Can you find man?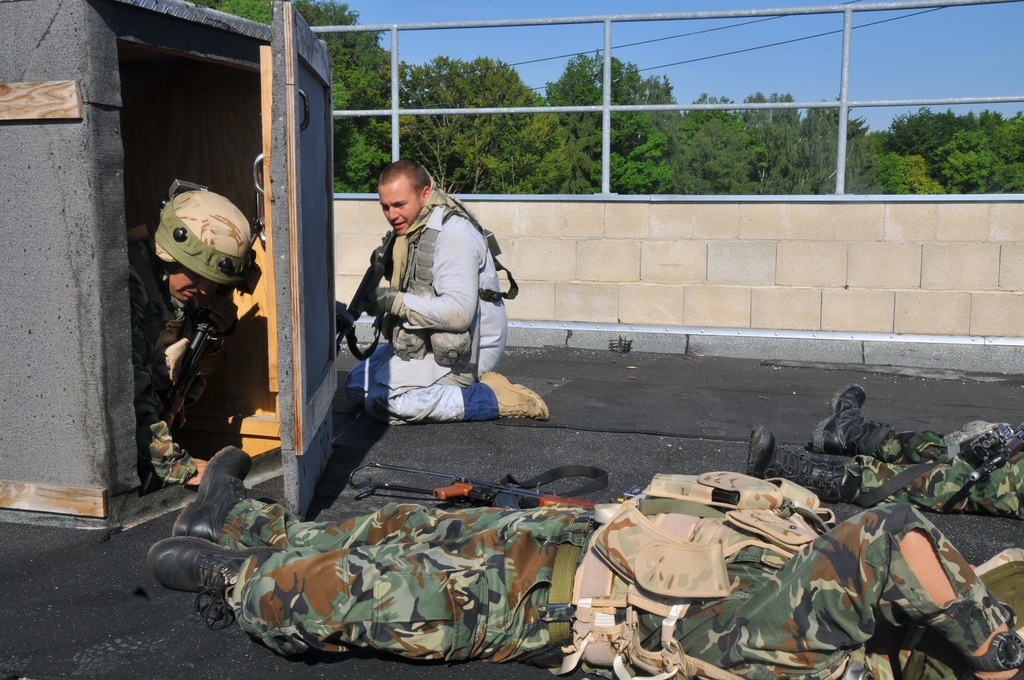
Yes, bounding box: [left=123, top=181, right=257, bottom=493].
